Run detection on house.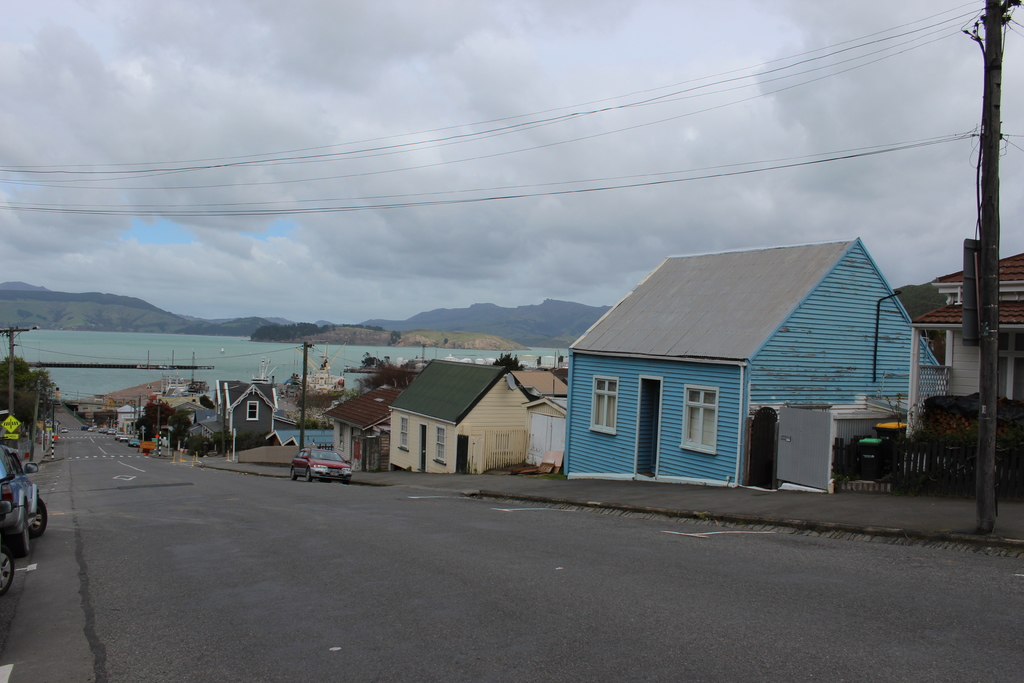
Result: [x1=383, y1=352, x2=530, y2=478].
